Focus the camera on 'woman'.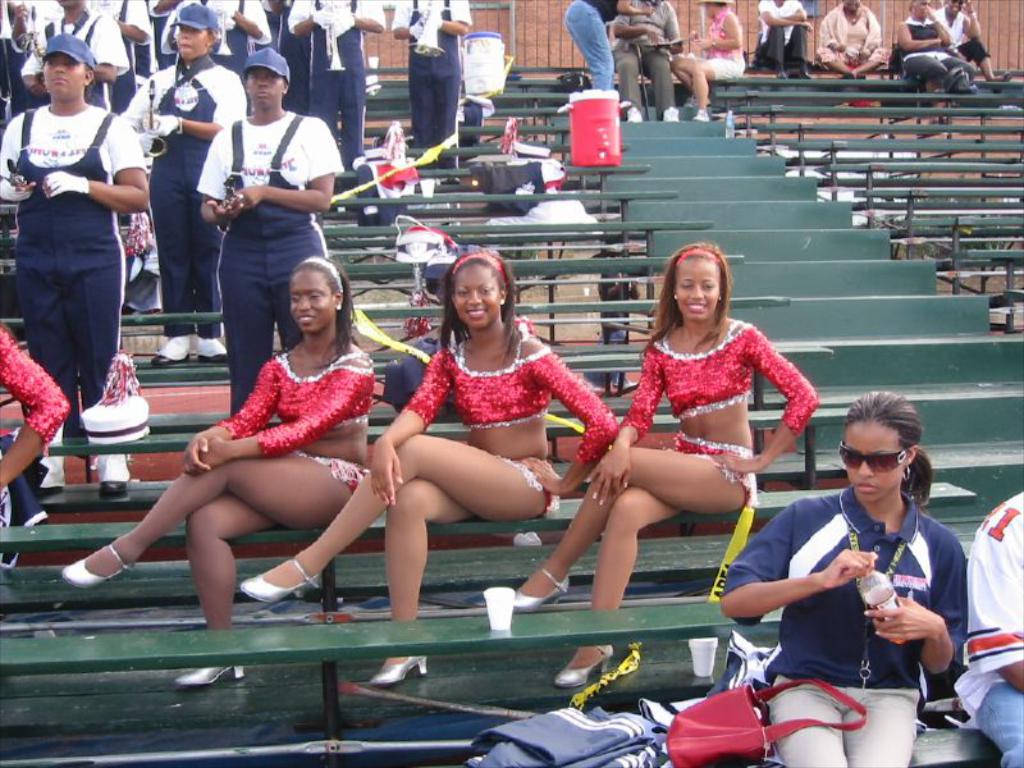
Focus region: box(718, 389, 972, 767).
